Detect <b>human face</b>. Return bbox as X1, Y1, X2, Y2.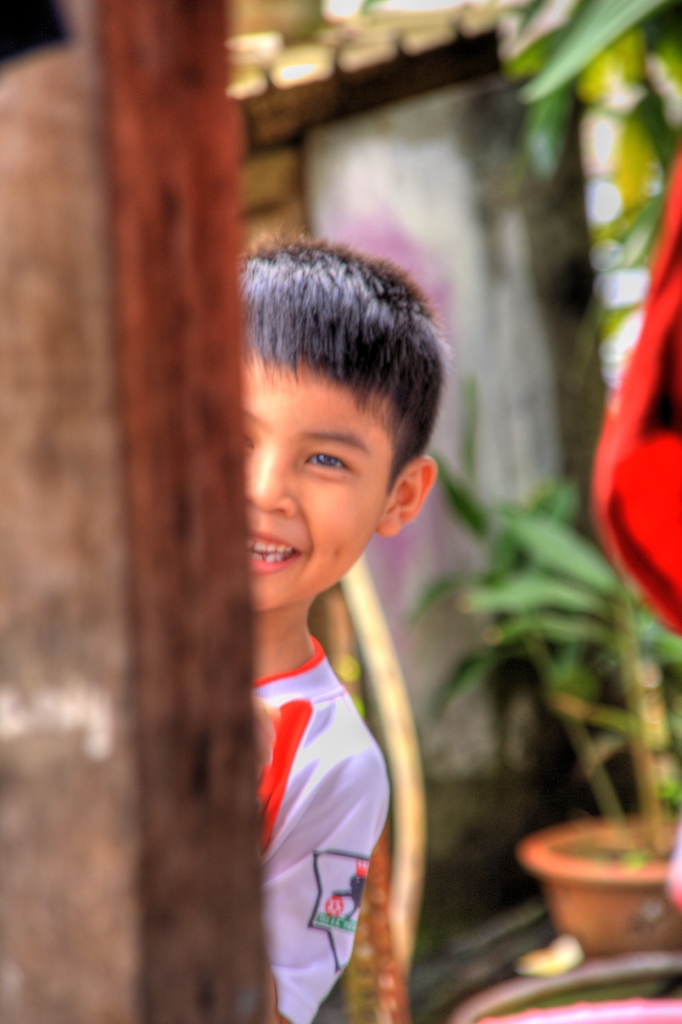
240, 342, 393, 606.
